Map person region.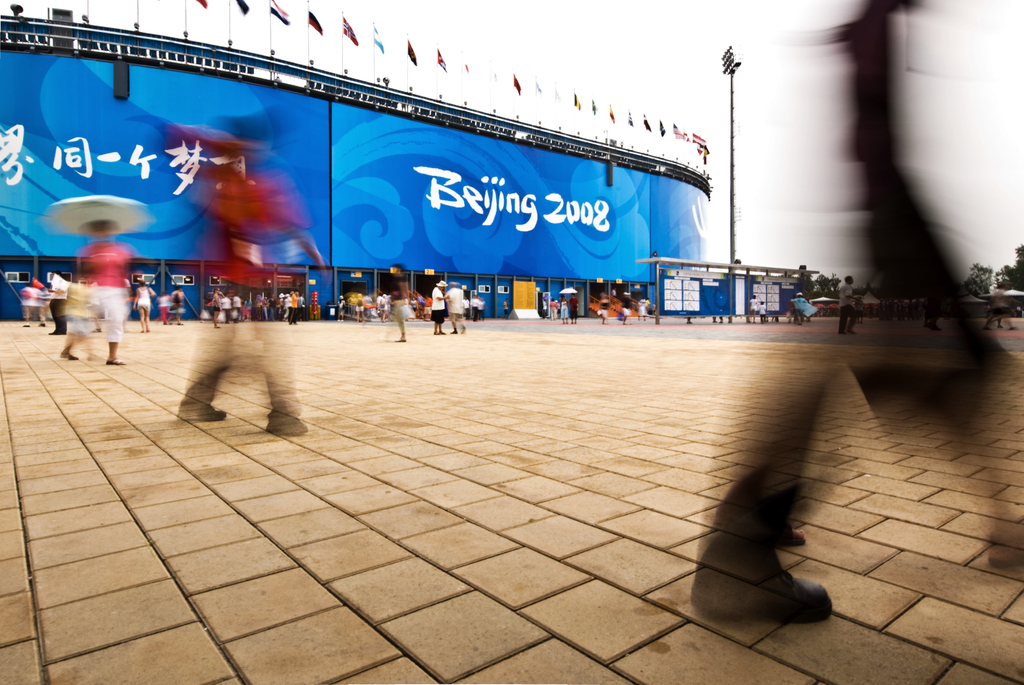
Mapped to Rect(430, 281, 450, 335).
